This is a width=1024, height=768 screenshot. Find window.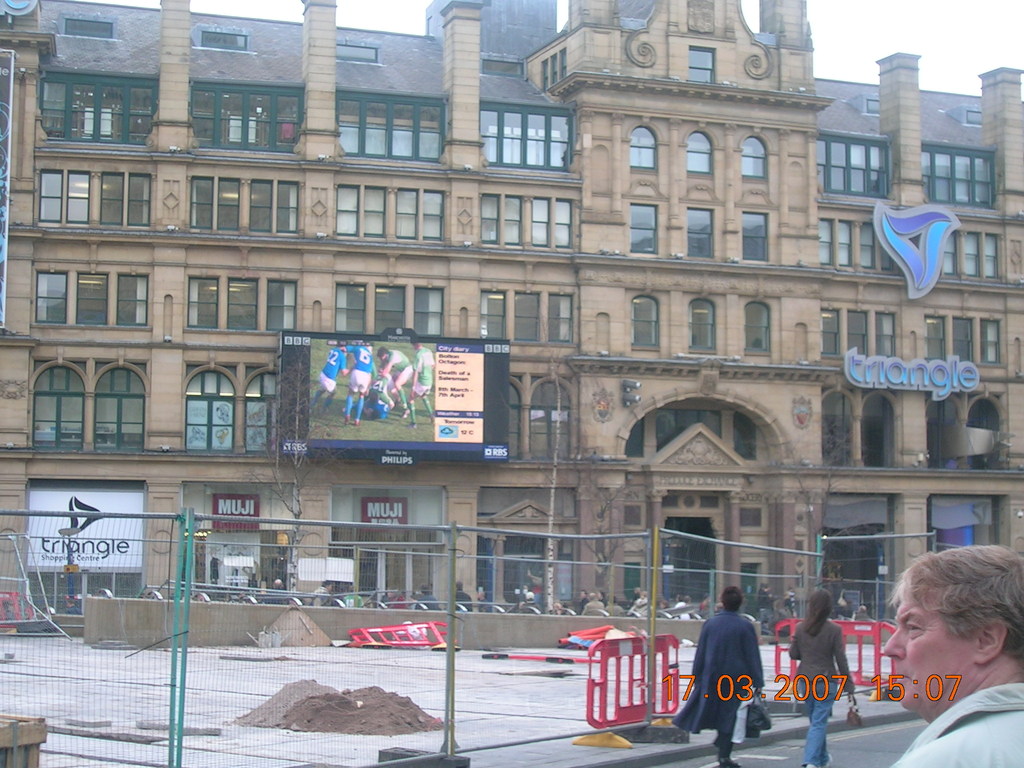
Bounding box: x1=687 y1=133 x2=709 y2=170.
